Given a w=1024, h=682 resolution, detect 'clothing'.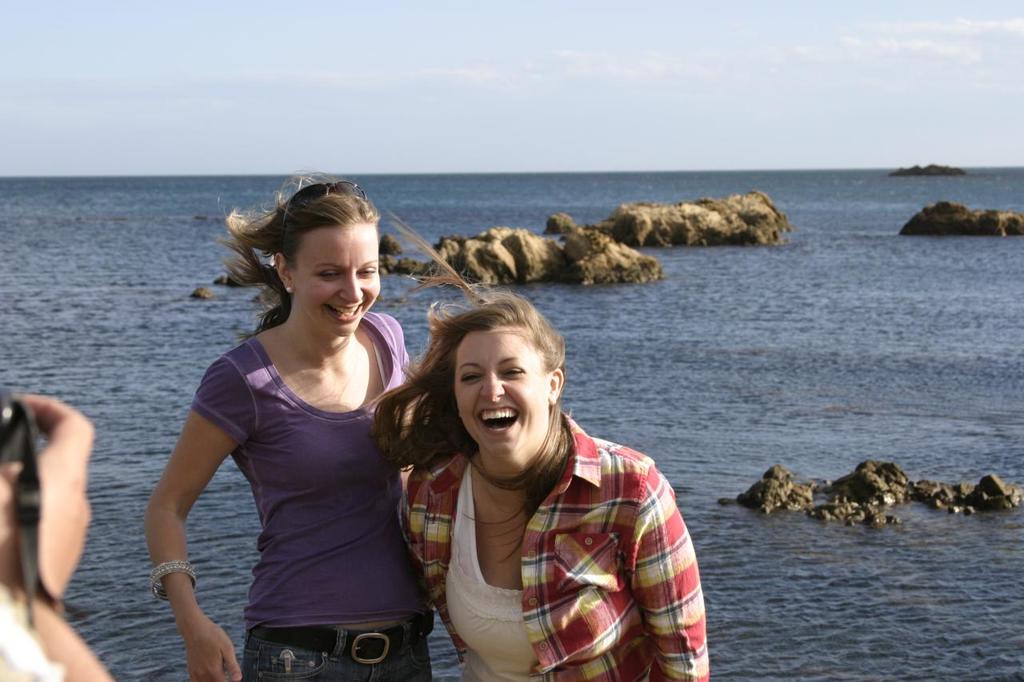
[left=188, top=312, right=434, bottom=681].
